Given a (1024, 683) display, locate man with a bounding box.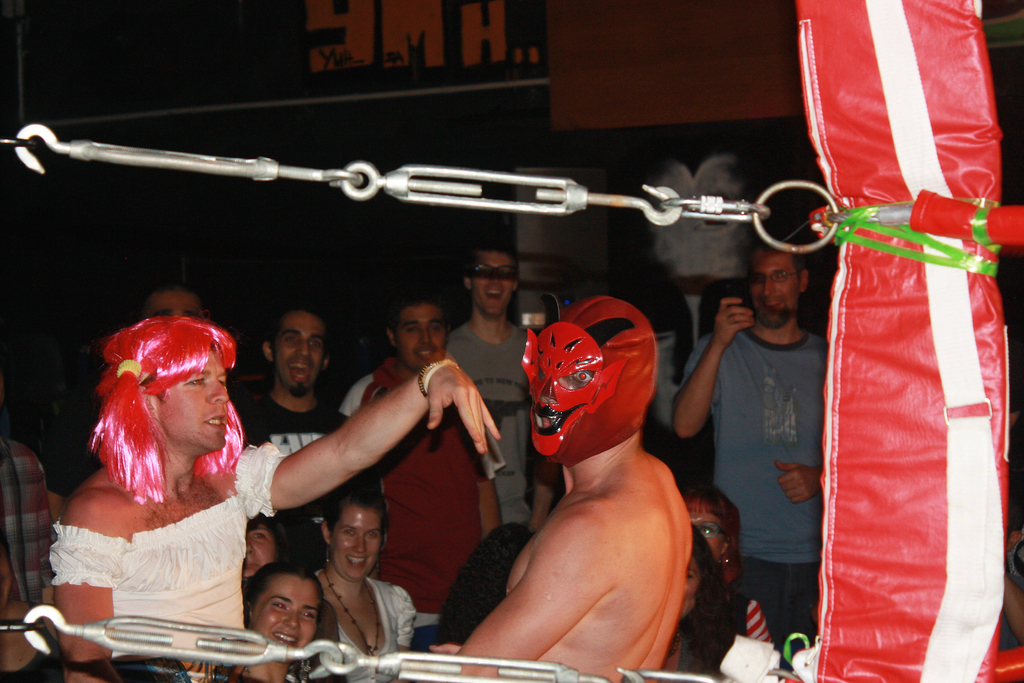
Located: bbox=(440, 241, 541, 520).
